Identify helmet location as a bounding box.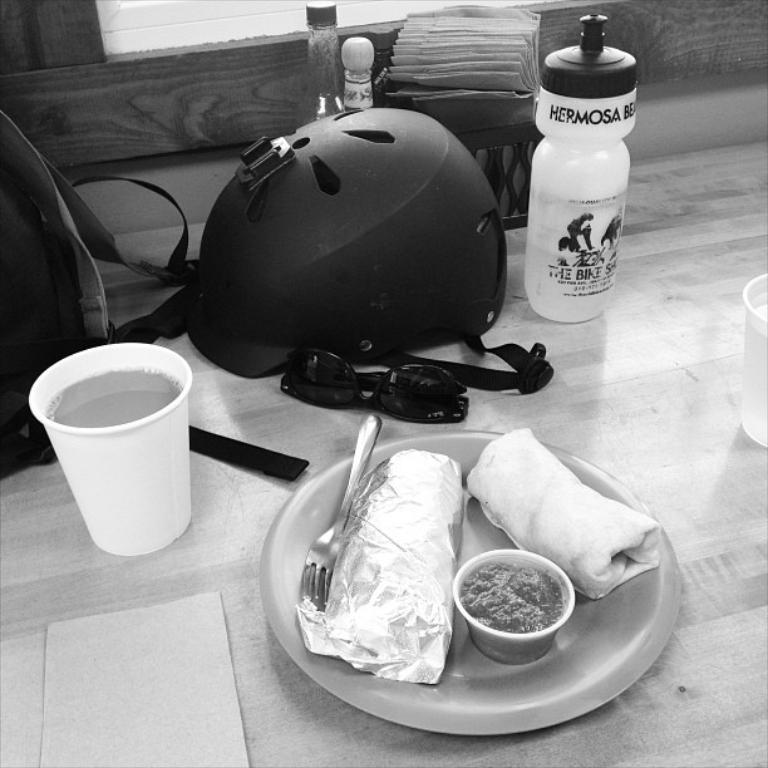
(left=181, top=105, right=516, bottom=363).
